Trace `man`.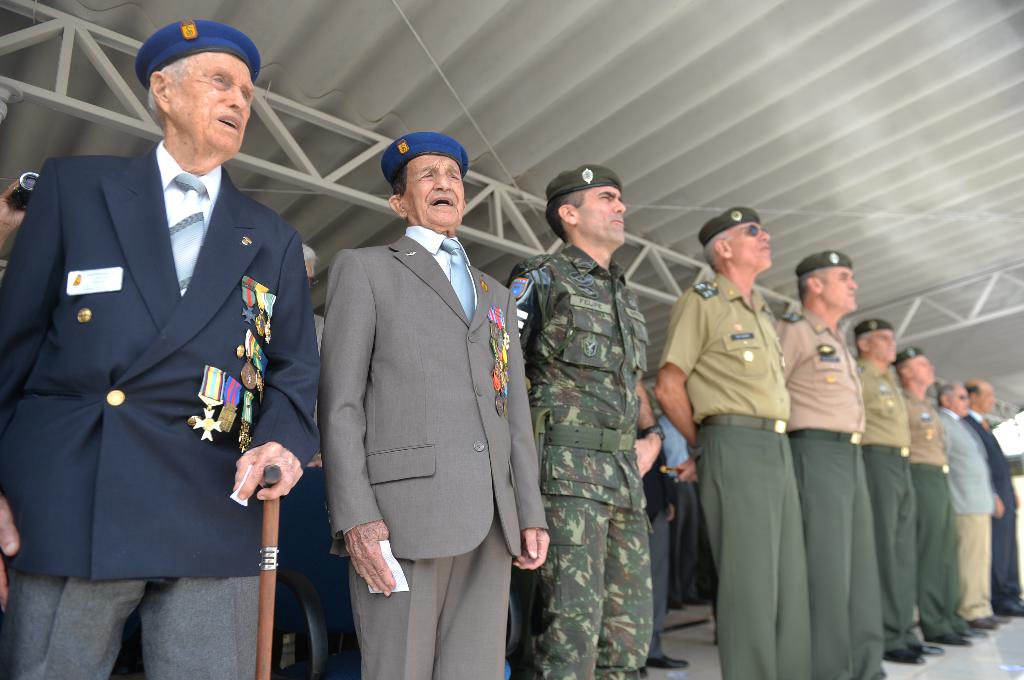
Traced to <bbox>854, 319, 943, 665</bbox>.
